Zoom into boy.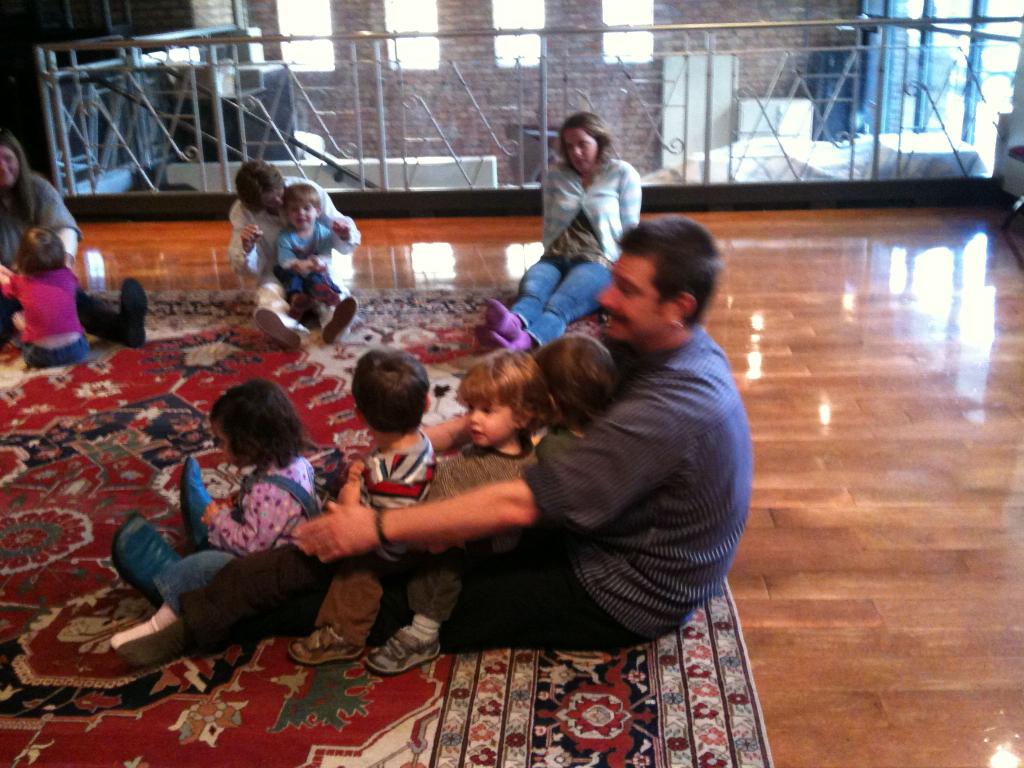
Zoom target: crop(271, 183, 344, 321).
